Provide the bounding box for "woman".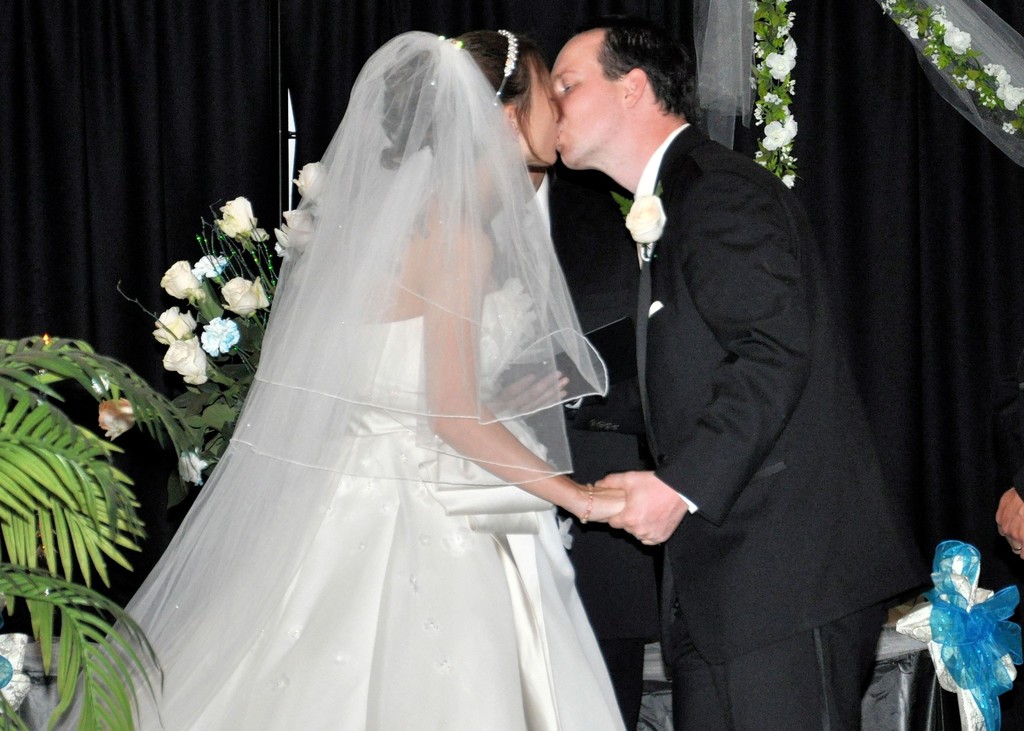
90,29,666,711.
